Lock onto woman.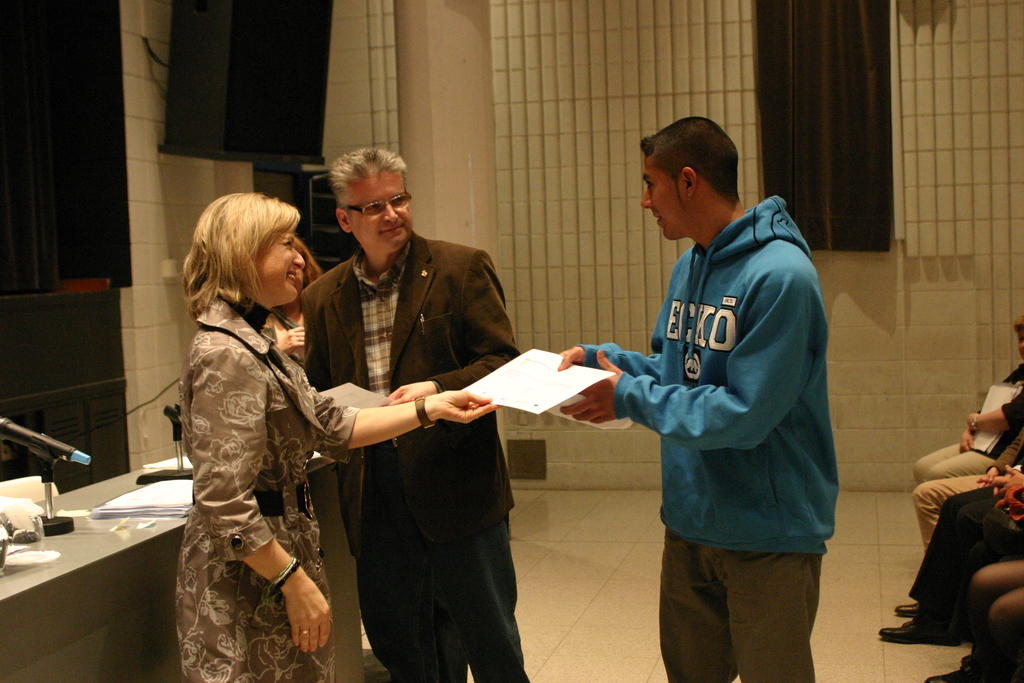
Locked: <region>250, 234, 369, 682</region>.
